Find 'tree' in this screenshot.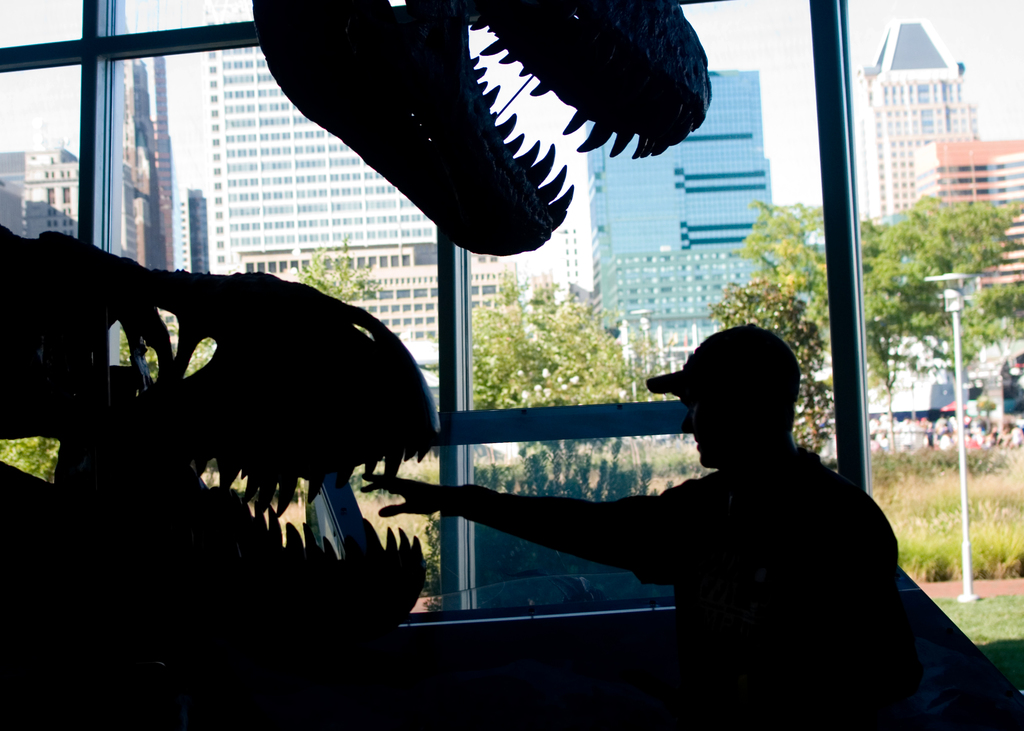
The bounding box for 'tree' is 286/237/377/308.
